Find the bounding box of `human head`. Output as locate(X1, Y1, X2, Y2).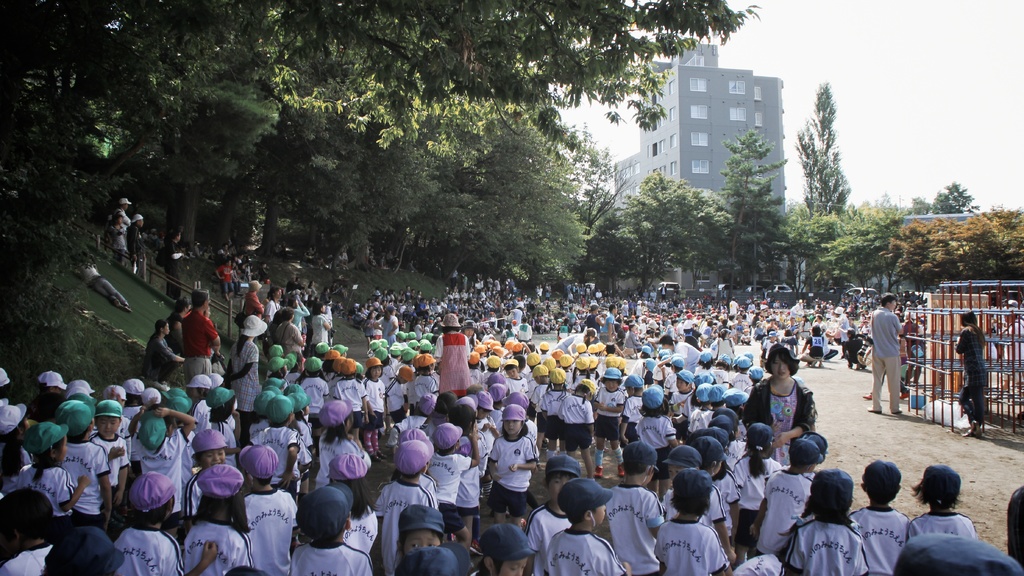
locate(559, 481, 607, 527).
